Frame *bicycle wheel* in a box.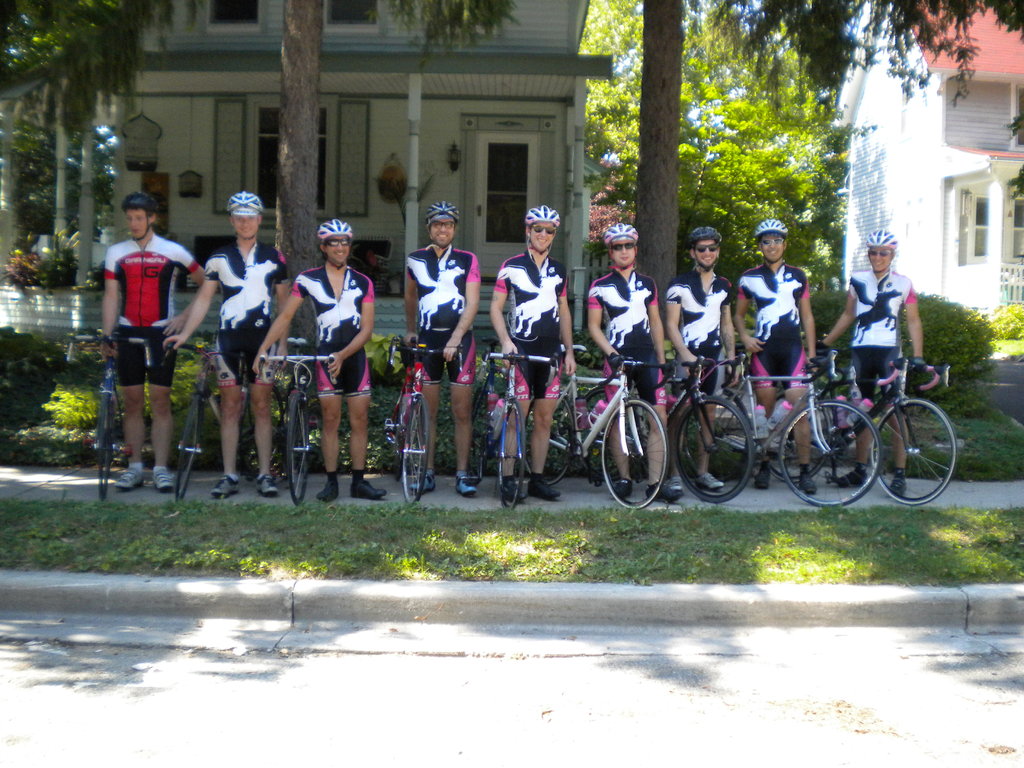
598:396:671:508.
